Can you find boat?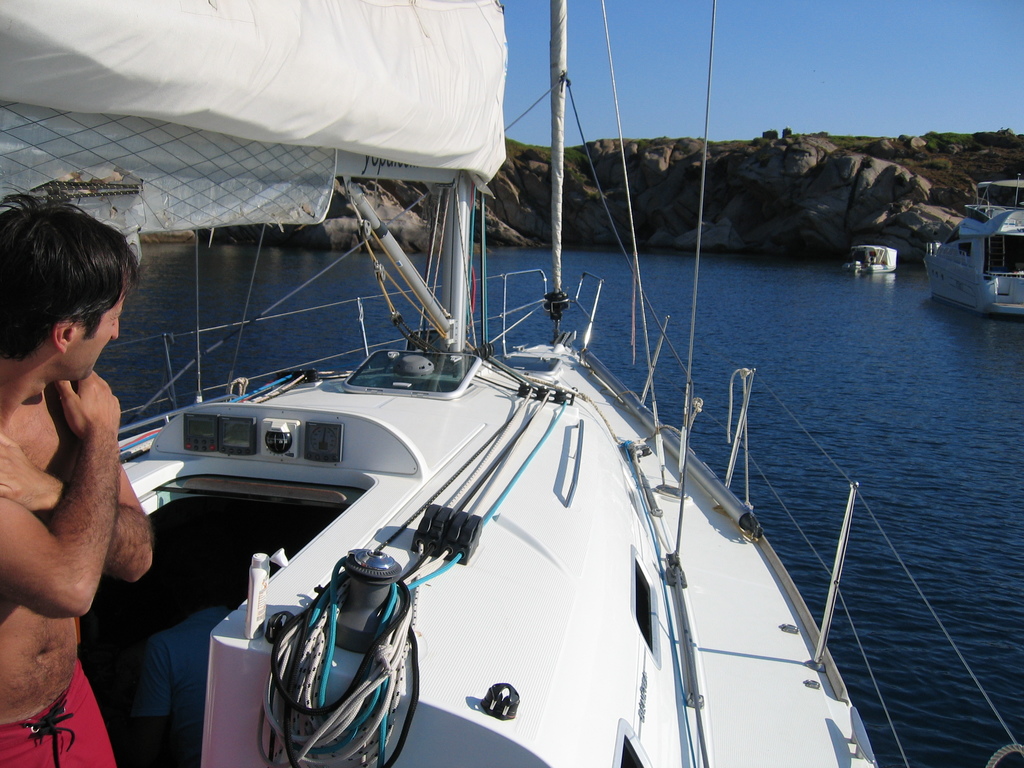
Yes, bounding box: pyautogui.locateOnScreen(916, 201, 1021, 316).
